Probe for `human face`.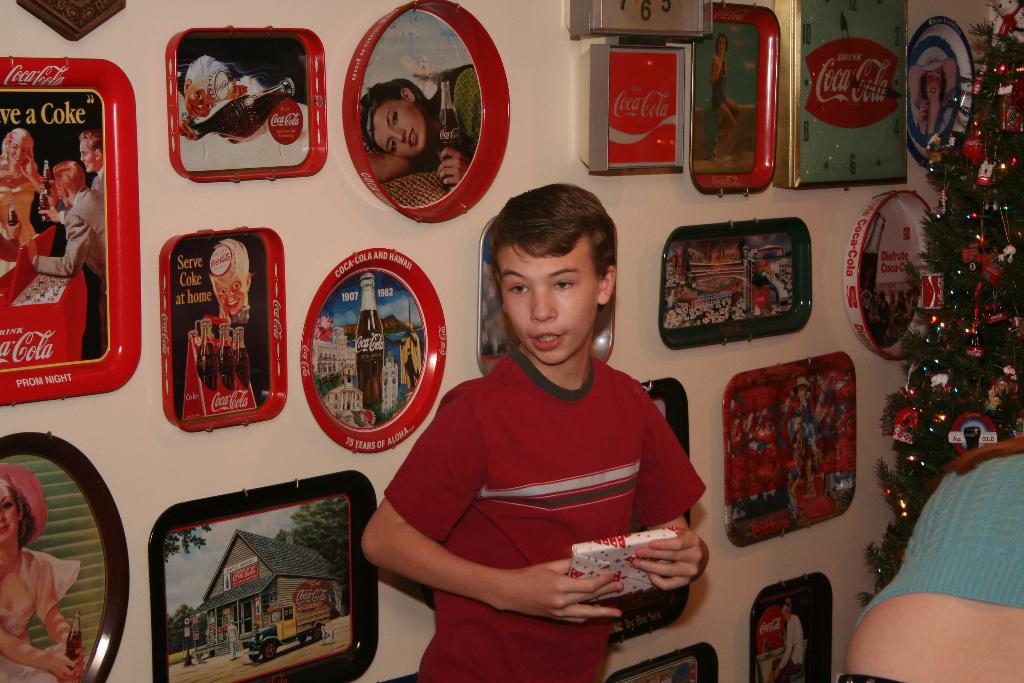
Probe result: crop(922, 70, 949, 97).
